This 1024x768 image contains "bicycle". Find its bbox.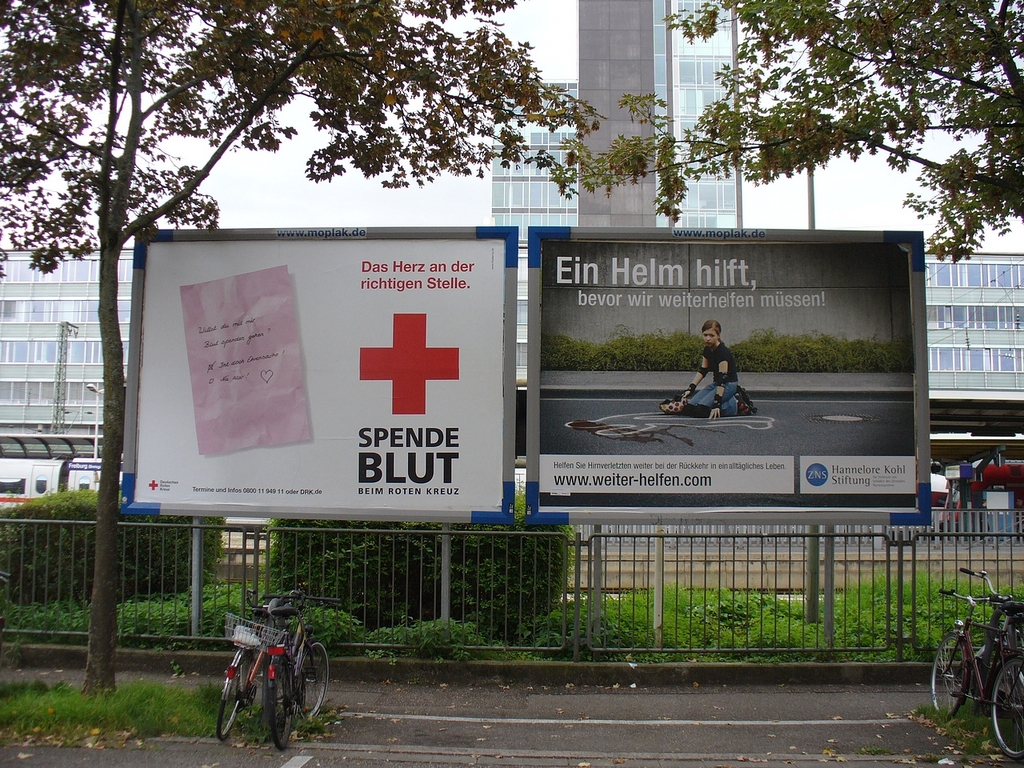
Rect(958, 566, 1023, 734).
